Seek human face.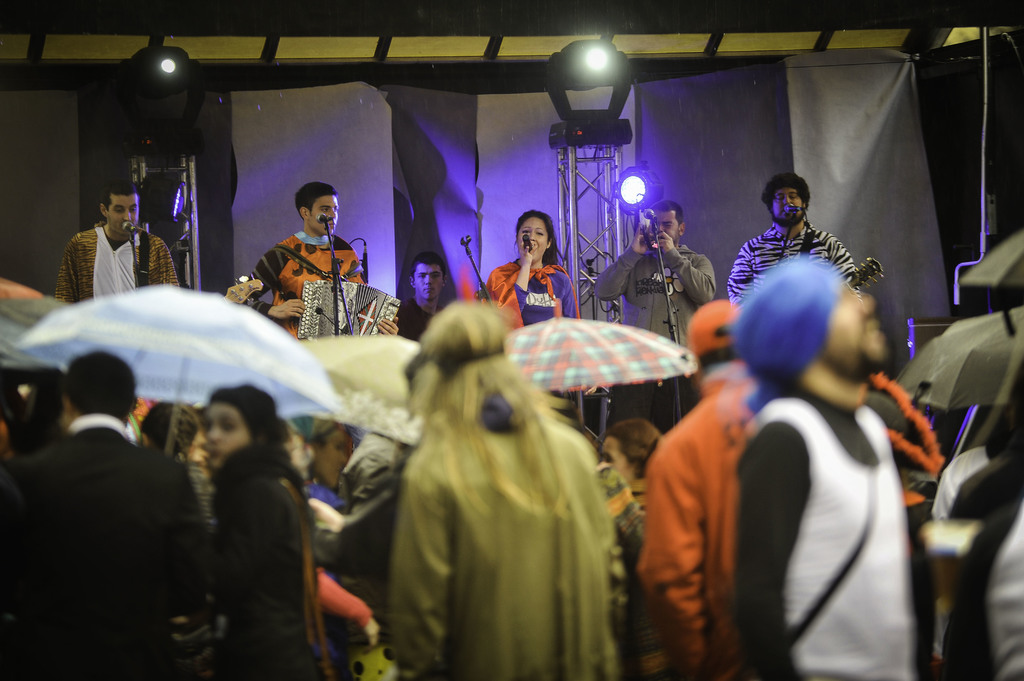
box=[204, 402, 249, 472].
